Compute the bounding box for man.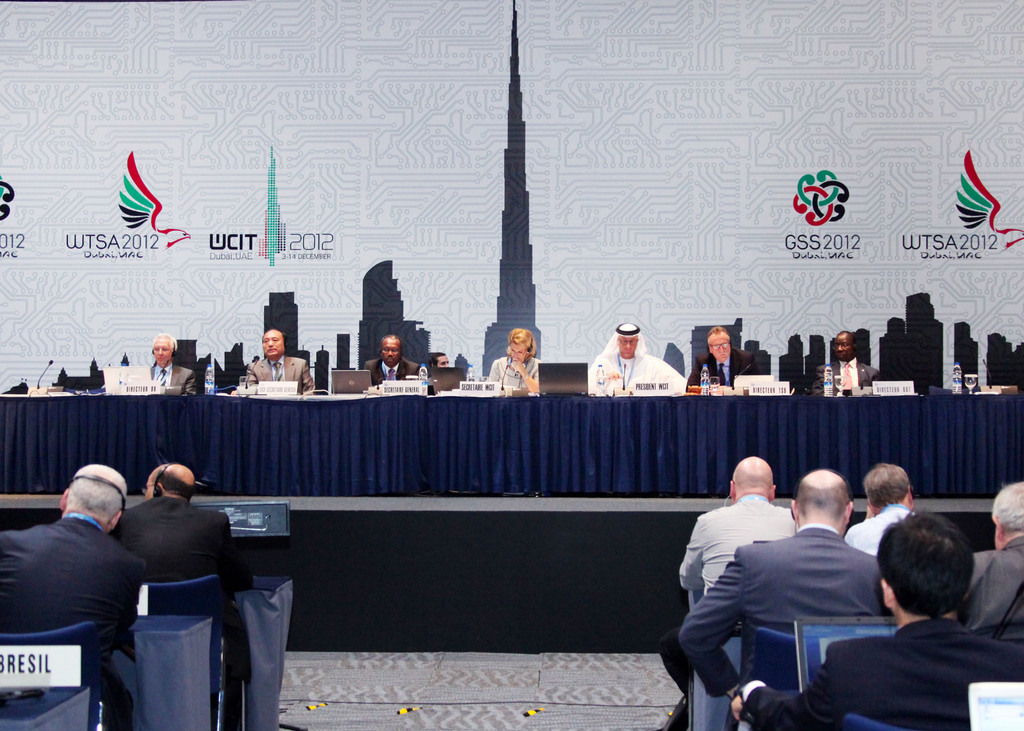
{"left": 840, "top": 454, "right": 929, "bottom": 563}.
